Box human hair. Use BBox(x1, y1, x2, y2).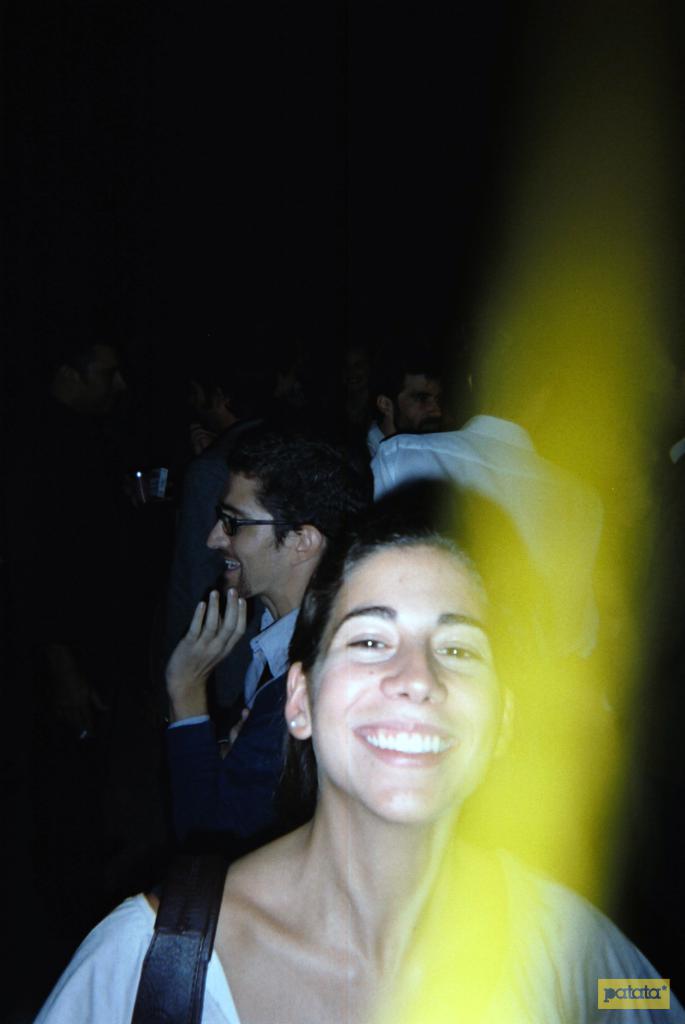
BBox(232, 443, 356, 550).
